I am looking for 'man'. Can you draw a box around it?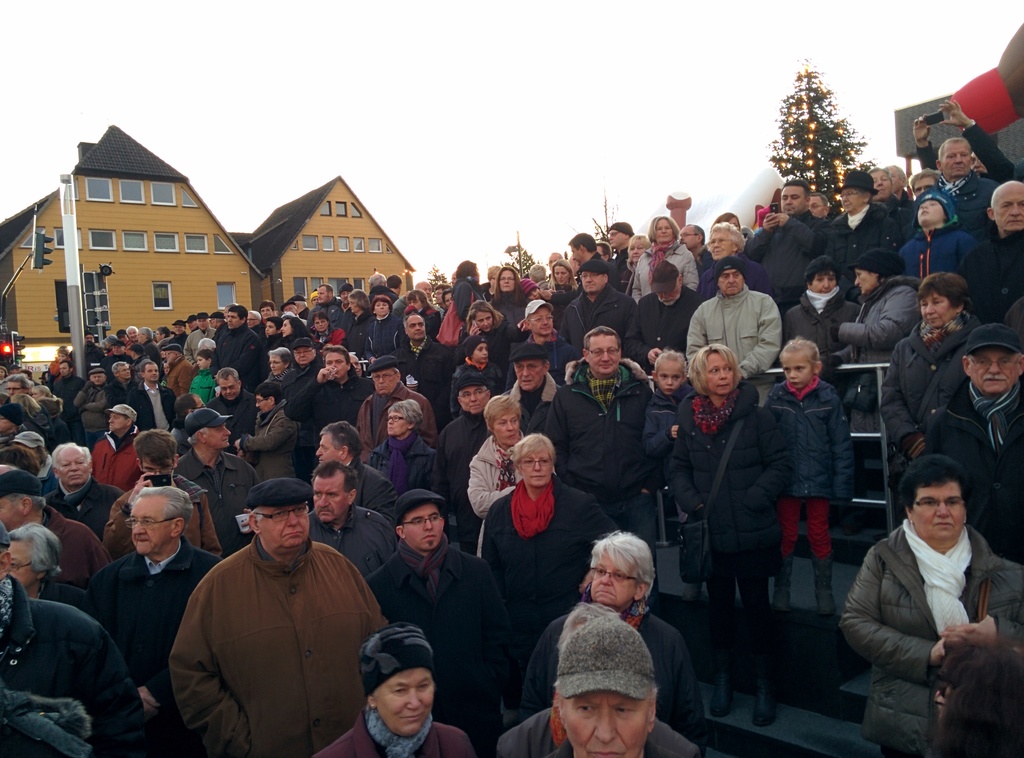
Sure, the bounding box is 67 366 113 428.
